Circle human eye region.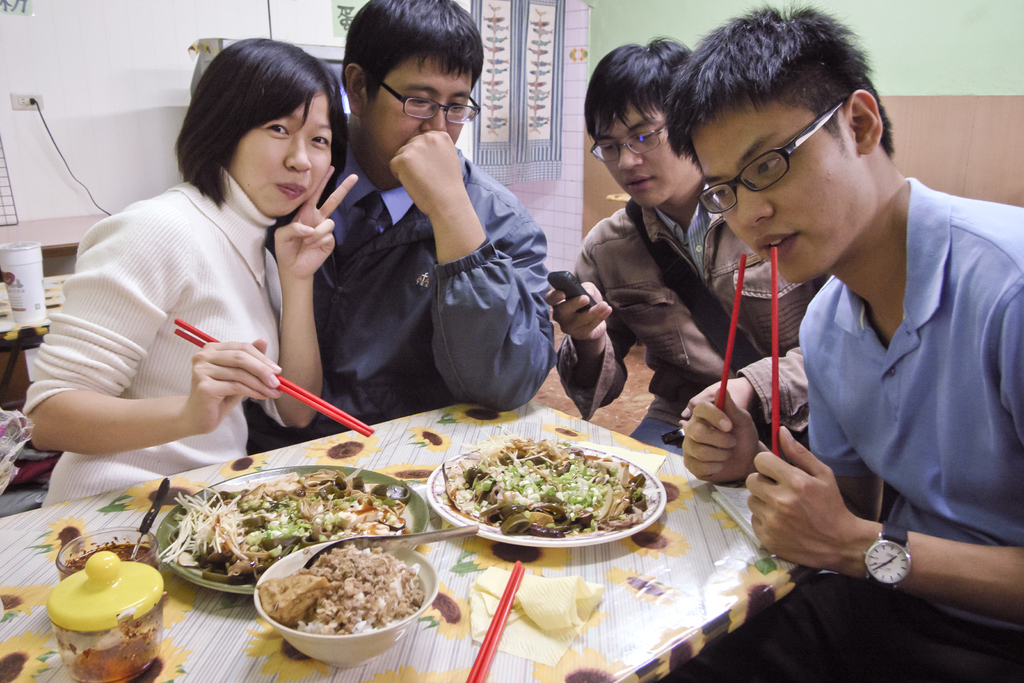
Region: 598/144/616/152.
